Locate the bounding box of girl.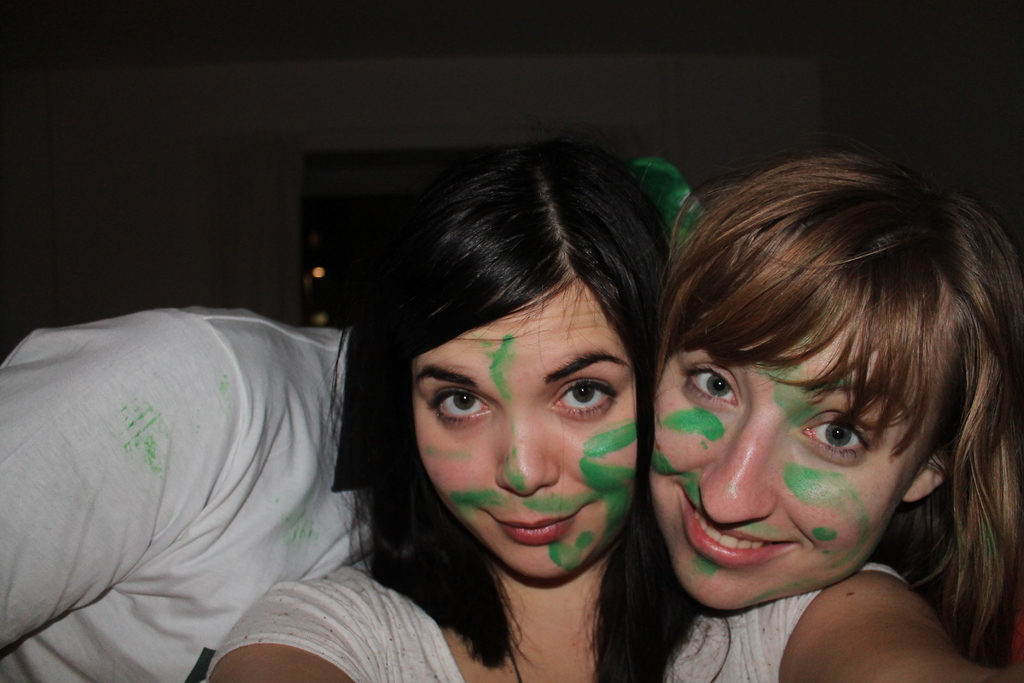
Bounding box: (left=655, top=154, right=1023, bottom=616).
